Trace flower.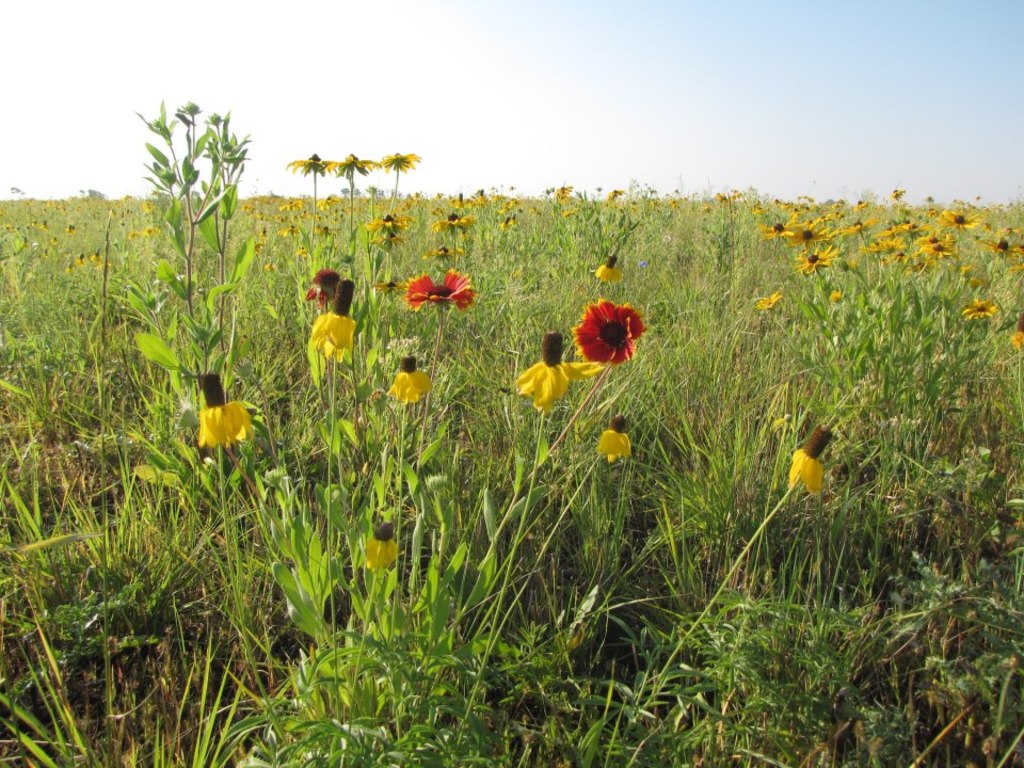
Traced to <region>302, 273, 354, 378</region>.
